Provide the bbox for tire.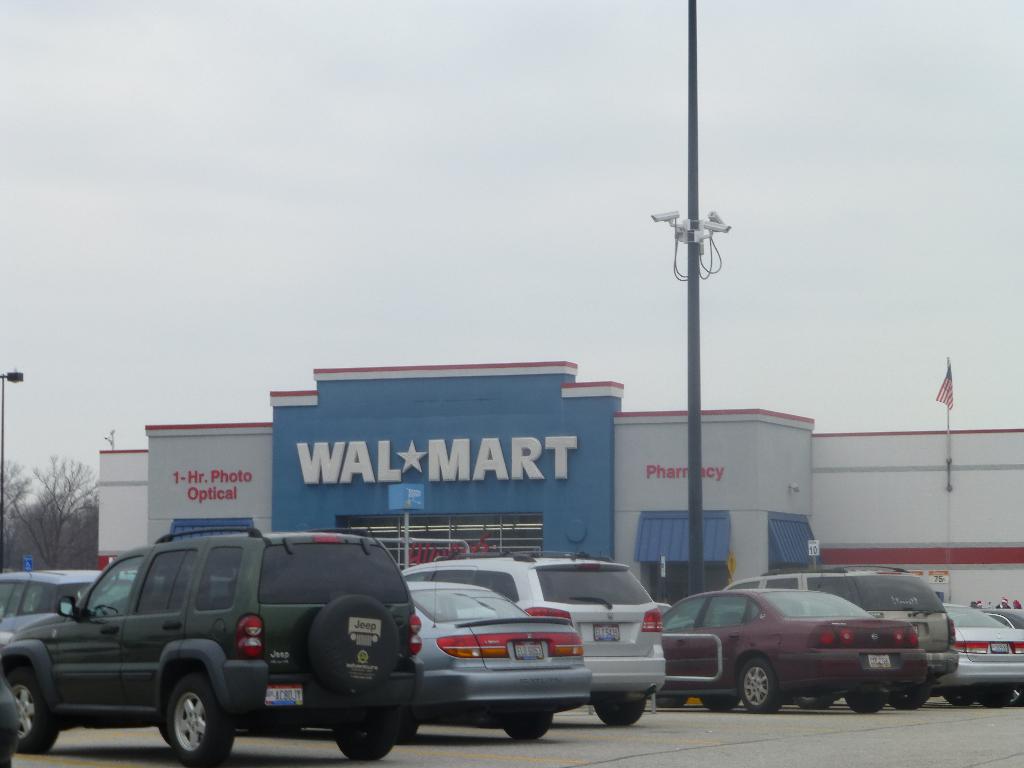
left=844, top=699, right=885, bottom=714.
